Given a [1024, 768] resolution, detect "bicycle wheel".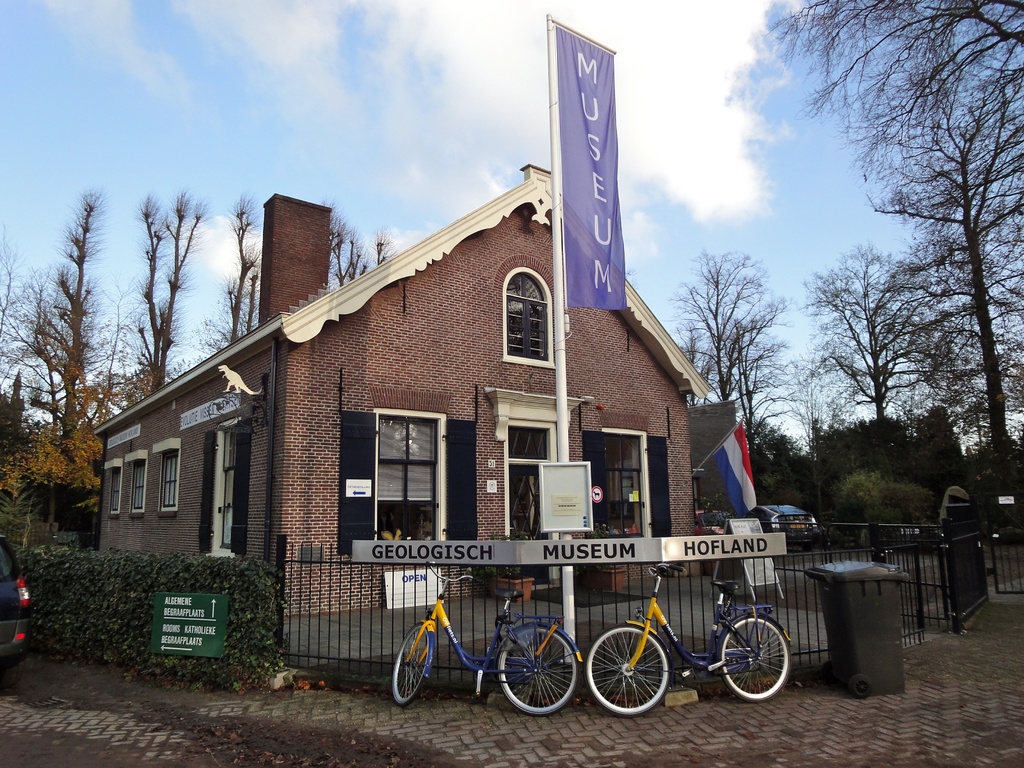
{"x1": 390, "y1": 621, "x2": 442, "y2": 708}.
